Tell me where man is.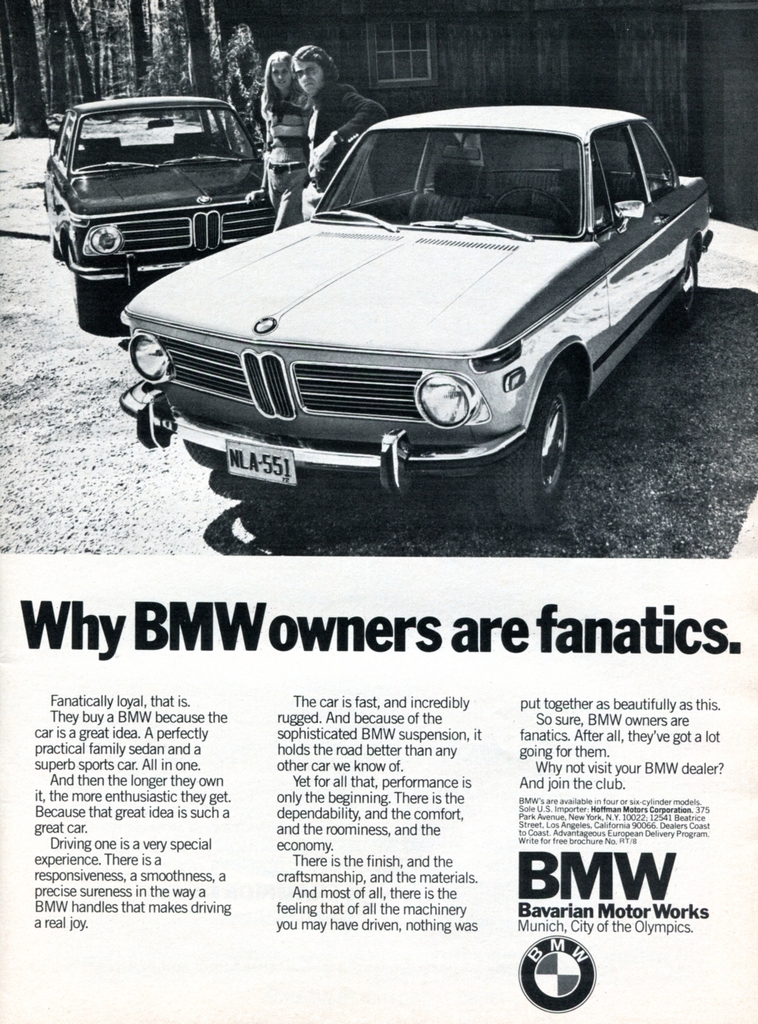
man is at 300, 40, 382, 209.
